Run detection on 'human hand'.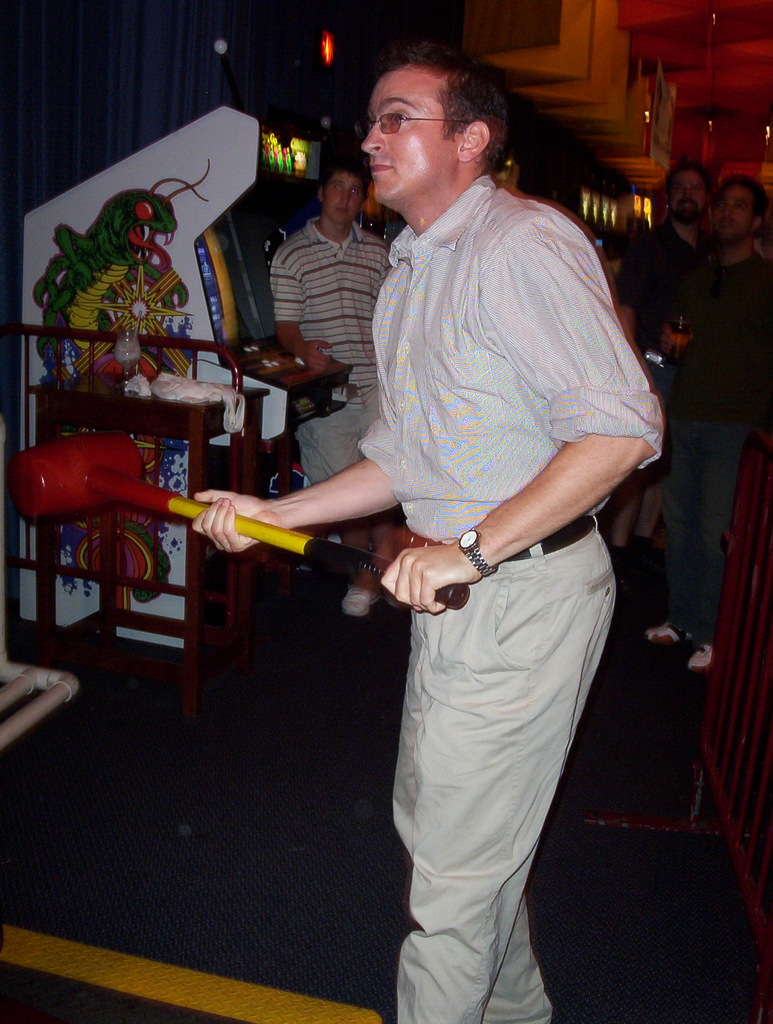
Result: BBox(366, 205, 663, 619).
